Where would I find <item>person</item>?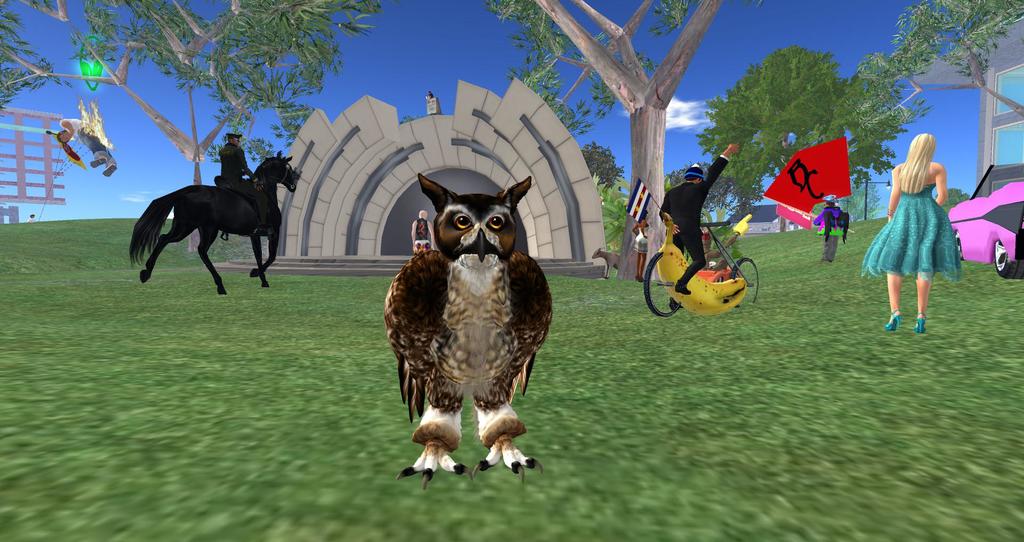
At <bbox>660, 140, 737, 309</bbox>.
